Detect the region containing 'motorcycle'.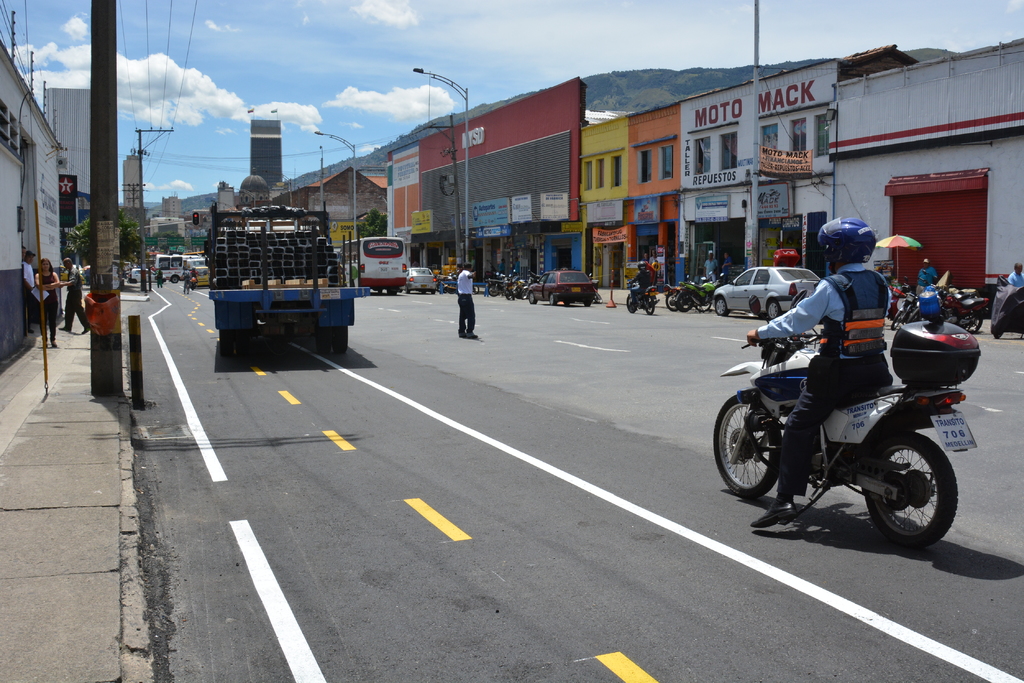
<box>913,280,936,327</box>.
